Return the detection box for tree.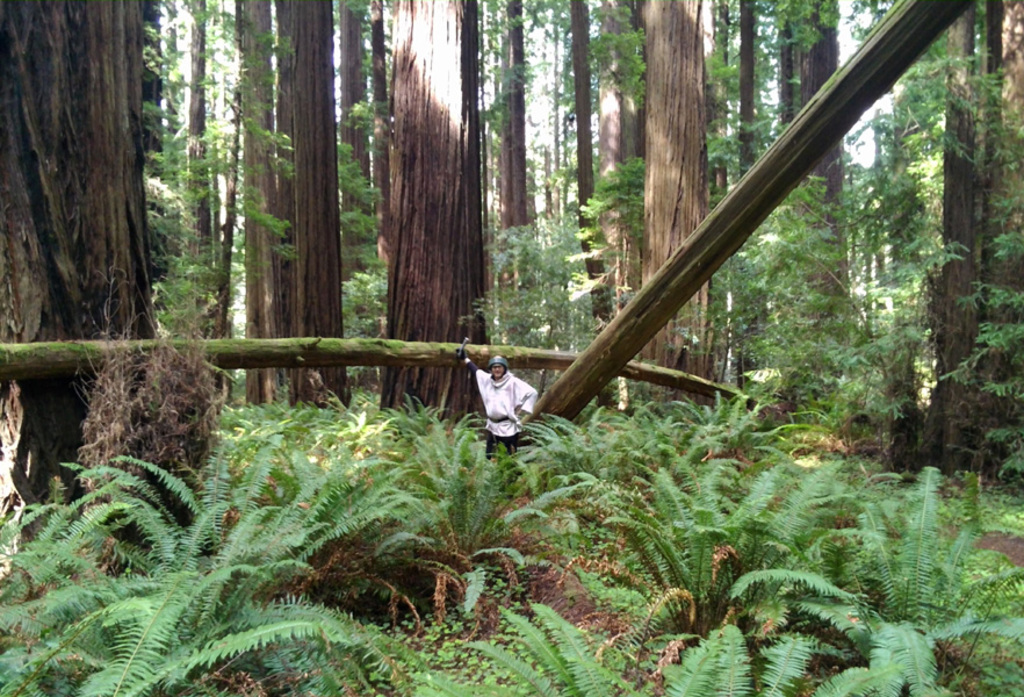
{"left": 9, "top": 0, "right": 187, "bottom": 417}.
